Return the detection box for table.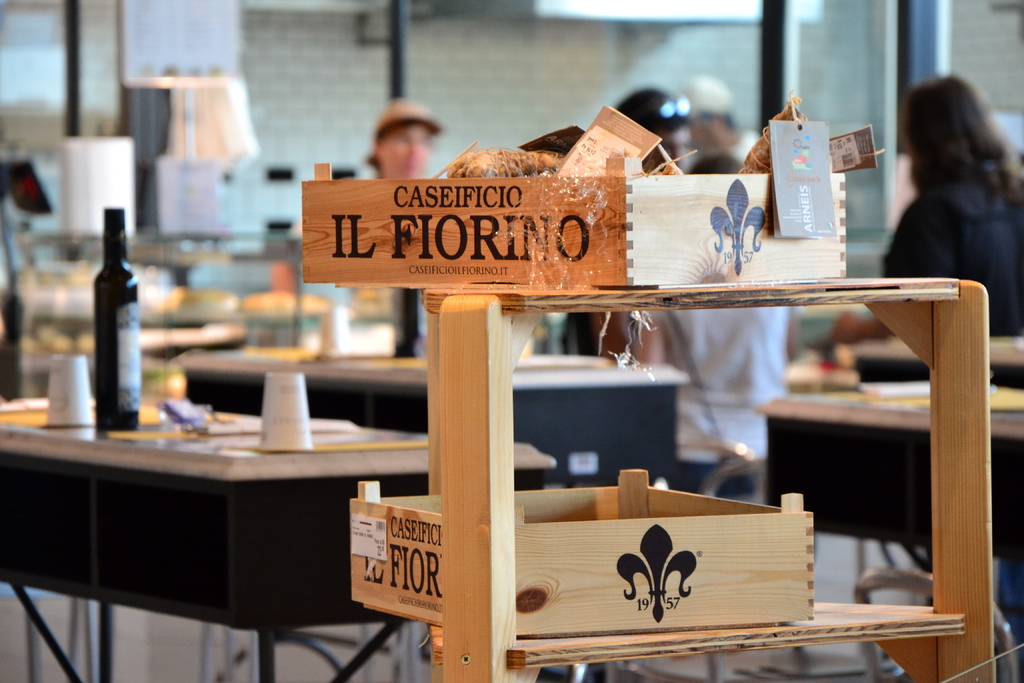
pyautogui.locateOnScreen(422, 286, 992, 682).
